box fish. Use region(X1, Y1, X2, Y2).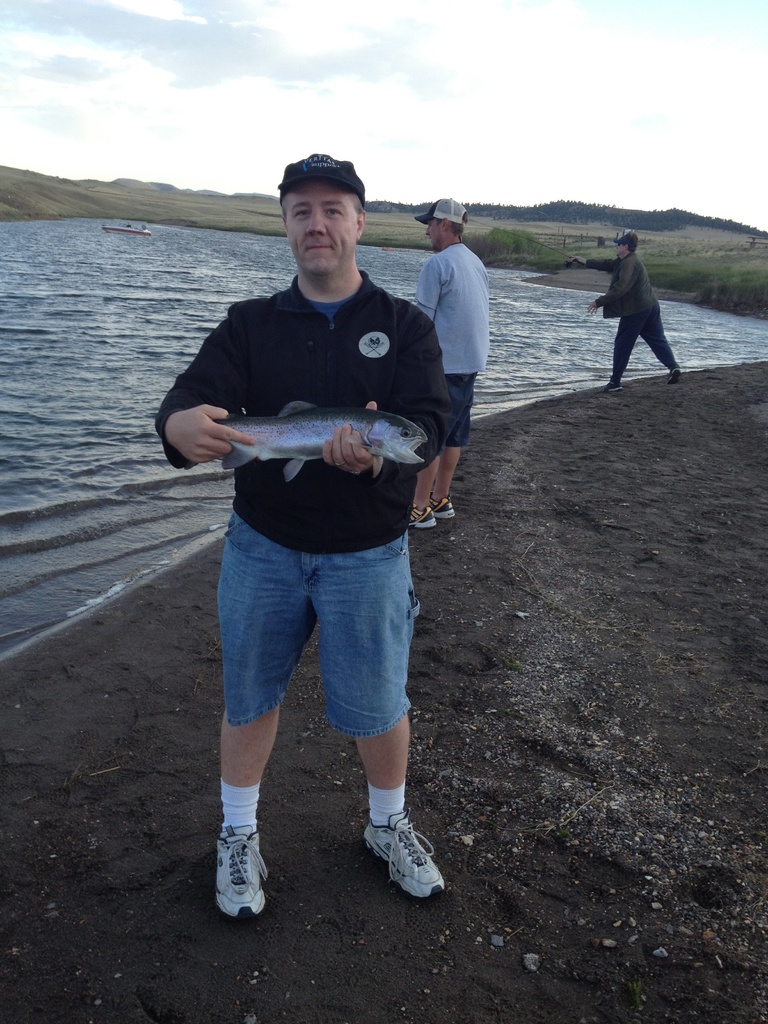
region(168, 383, 433, 495).
